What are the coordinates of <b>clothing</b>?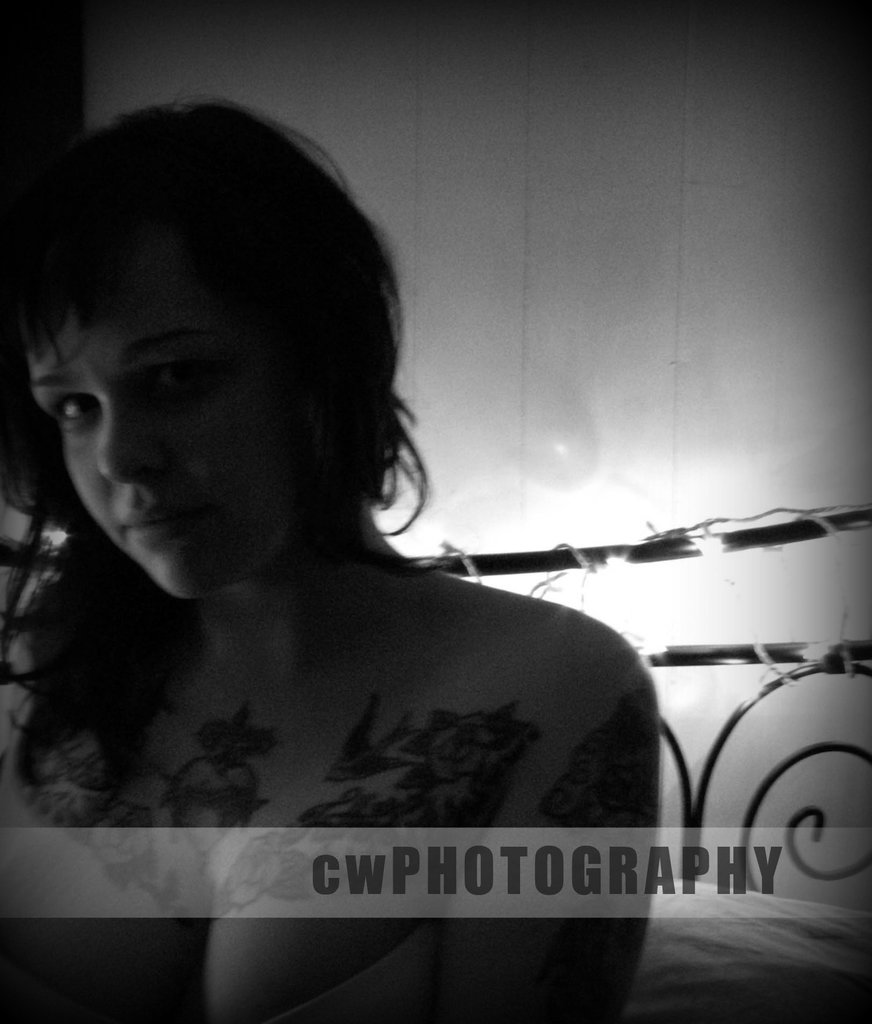
<box>262,659,653,1023</box>.
